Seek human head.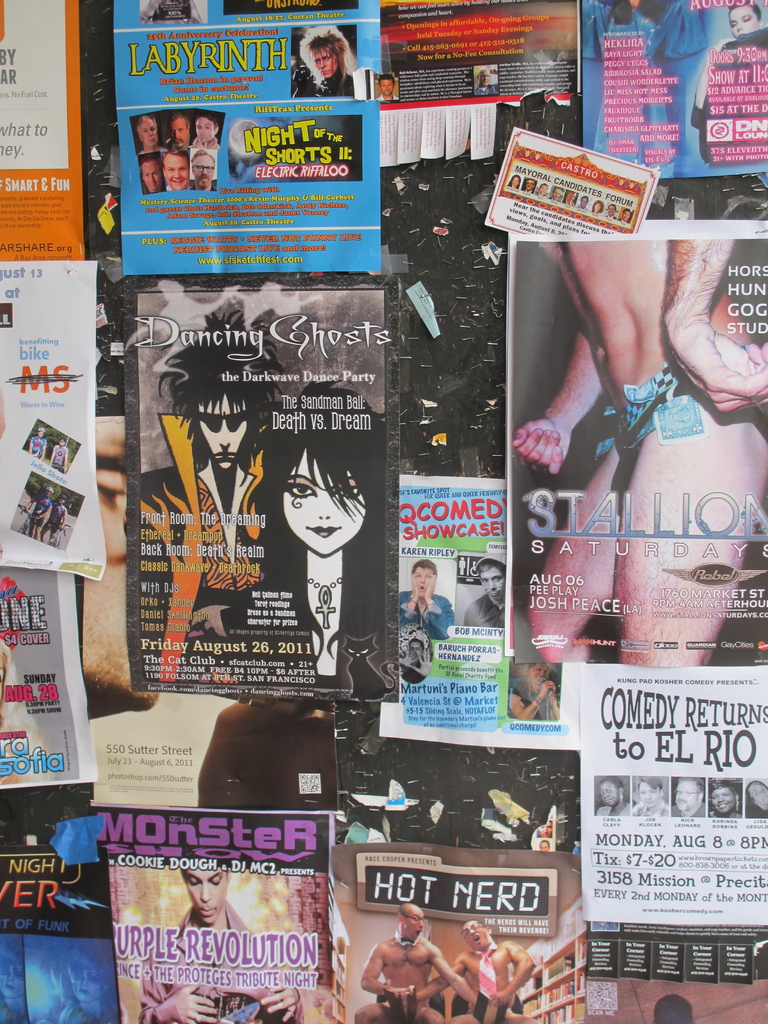
box(524, 662, 547, 687).
